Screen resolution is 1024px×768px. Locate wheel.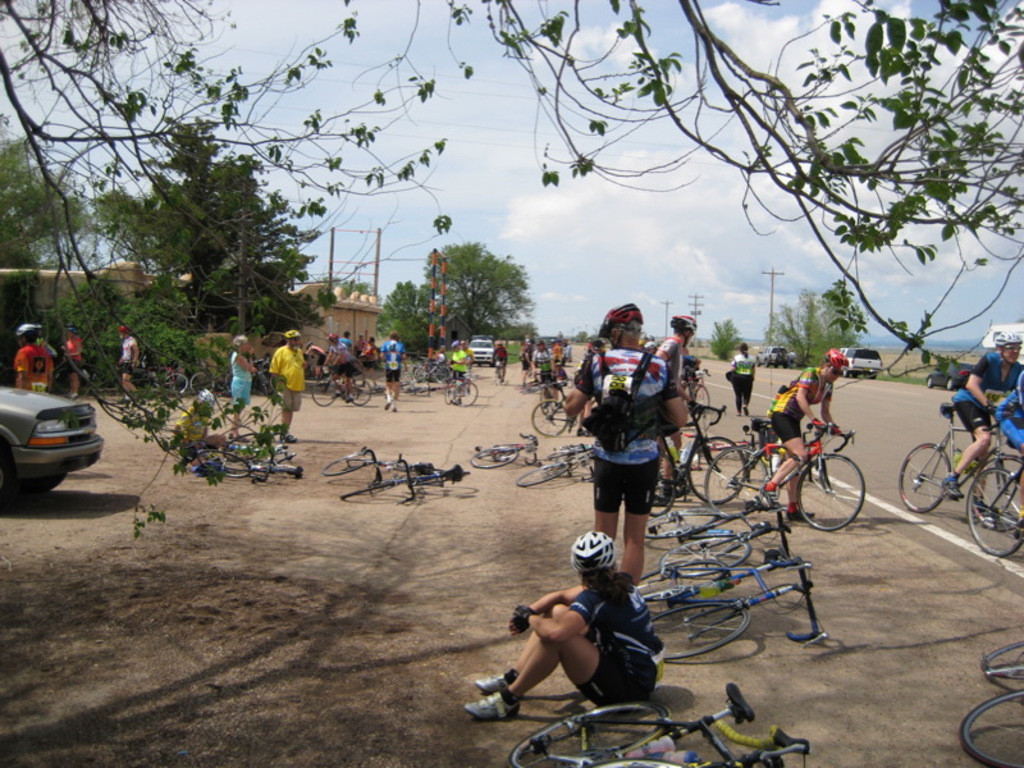
[474, 435, 524, 474].
